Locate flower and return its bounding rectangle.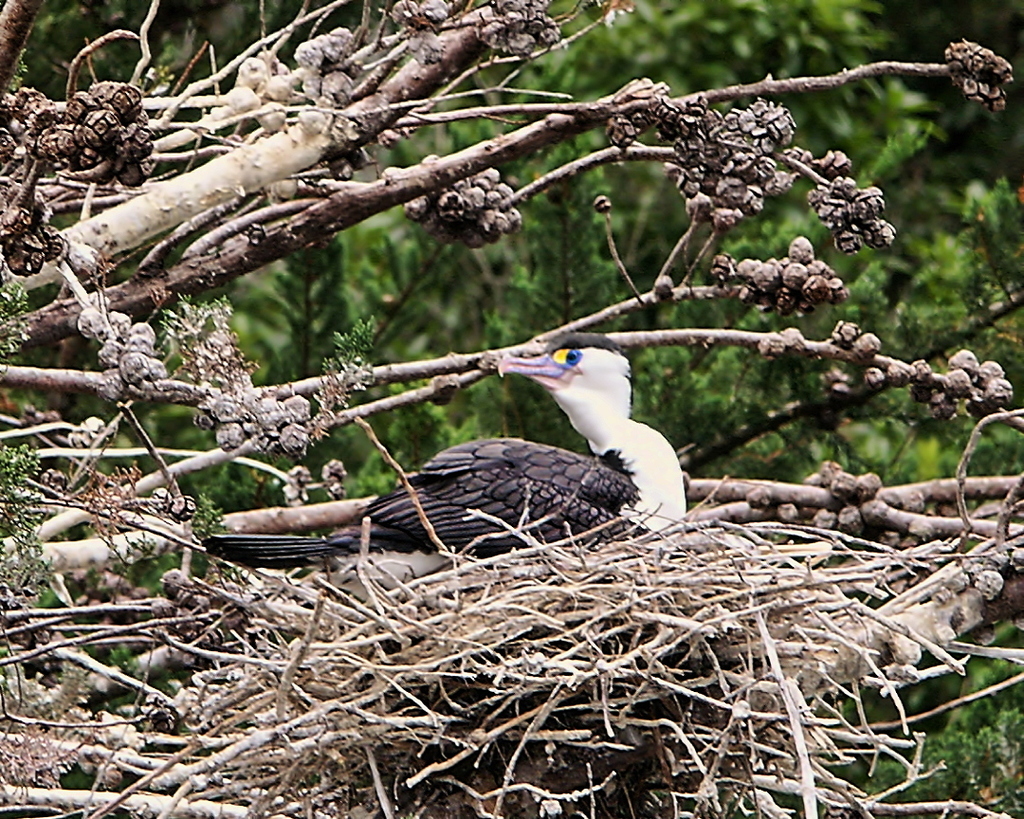
807, 175, 891, 253.
